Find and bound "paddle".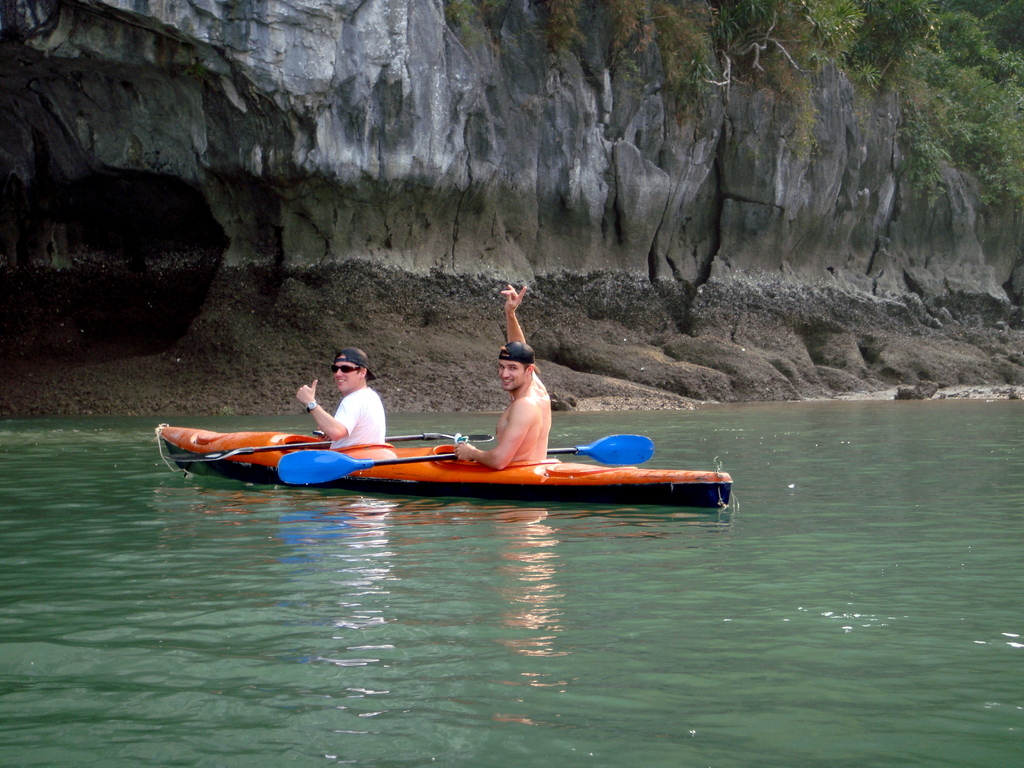
Bound: {"left": 164, "top": 432, "right": 495, "bottom": 465}.
